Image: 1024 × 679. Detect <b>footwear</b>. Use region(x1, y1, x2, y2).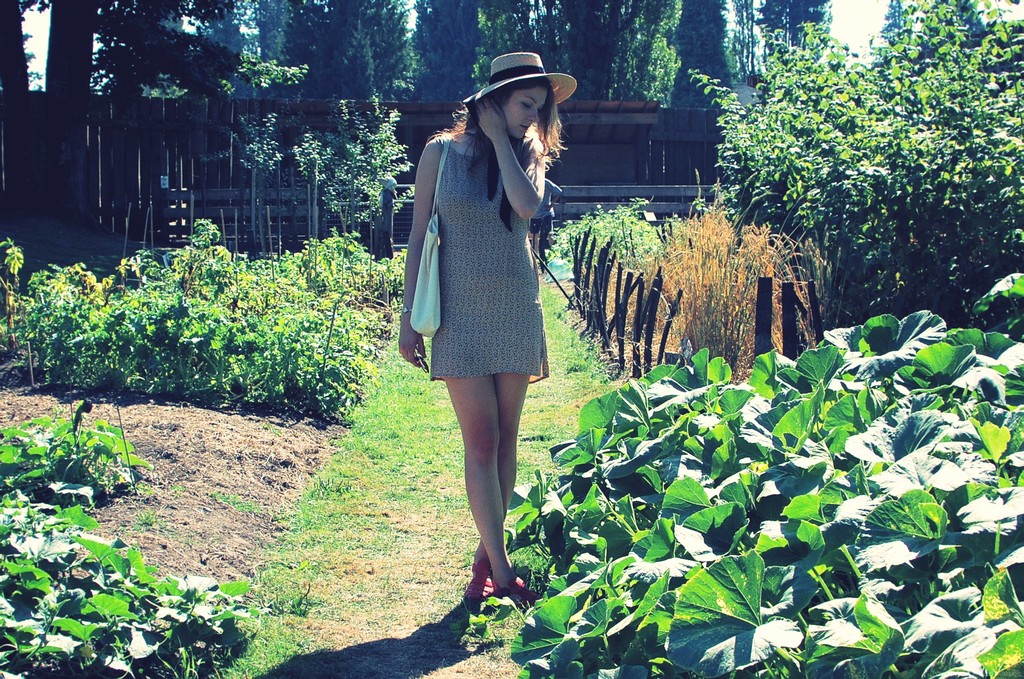
region(466, 561, 495, 599).
